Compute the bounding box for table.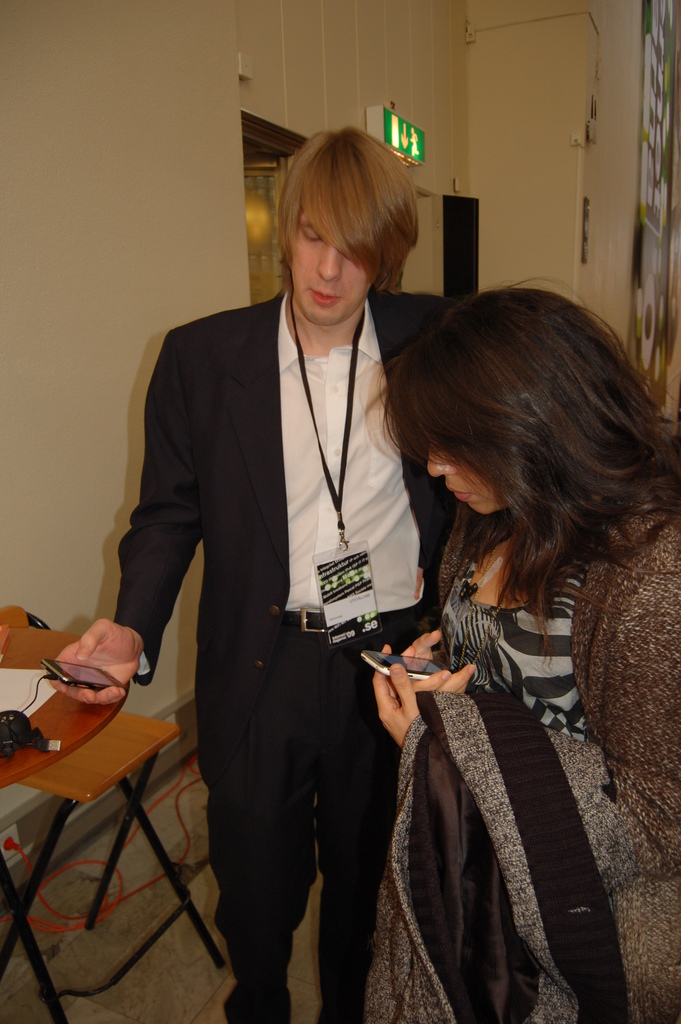
0 611 242 1023.
